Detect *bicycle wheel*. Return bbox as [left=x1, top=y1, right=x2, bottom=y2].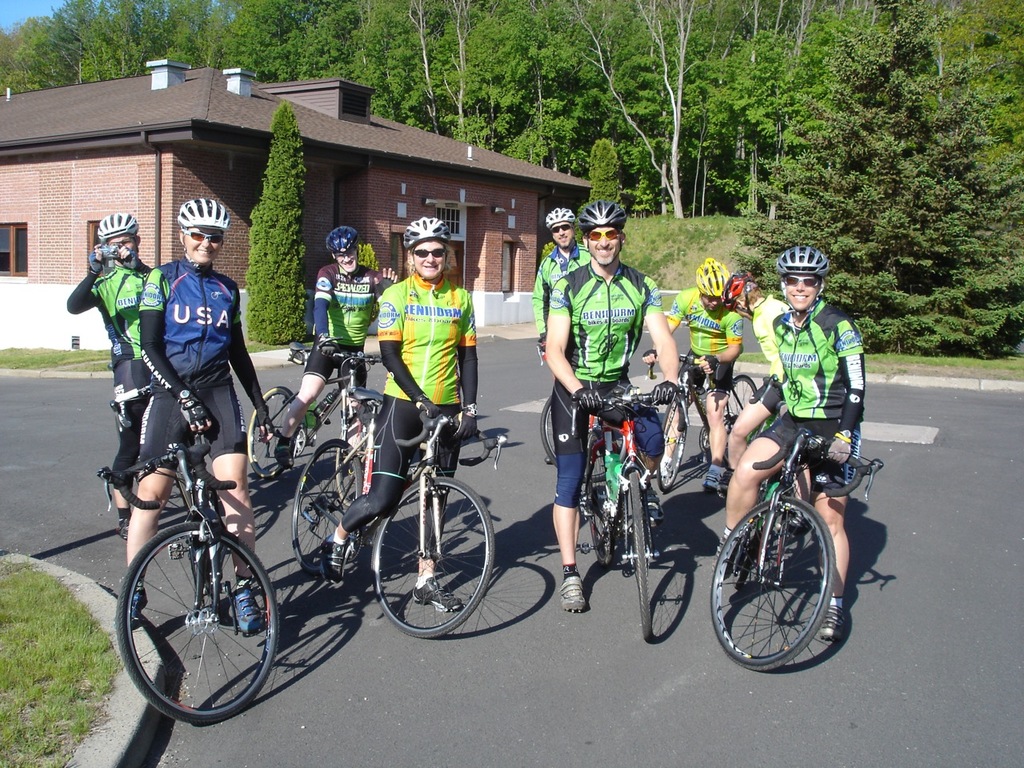
[left=712, top=495, right=836, bottom=670].
